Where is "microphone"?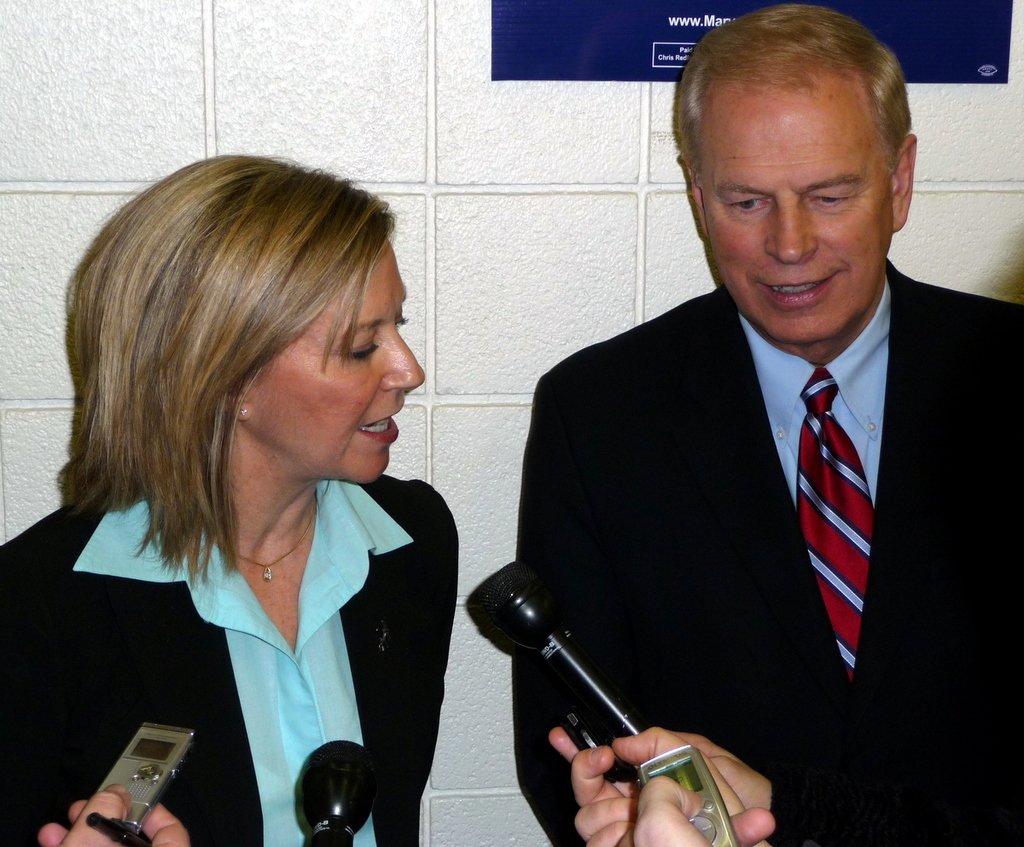
locate(460, 555, 695, 803).
